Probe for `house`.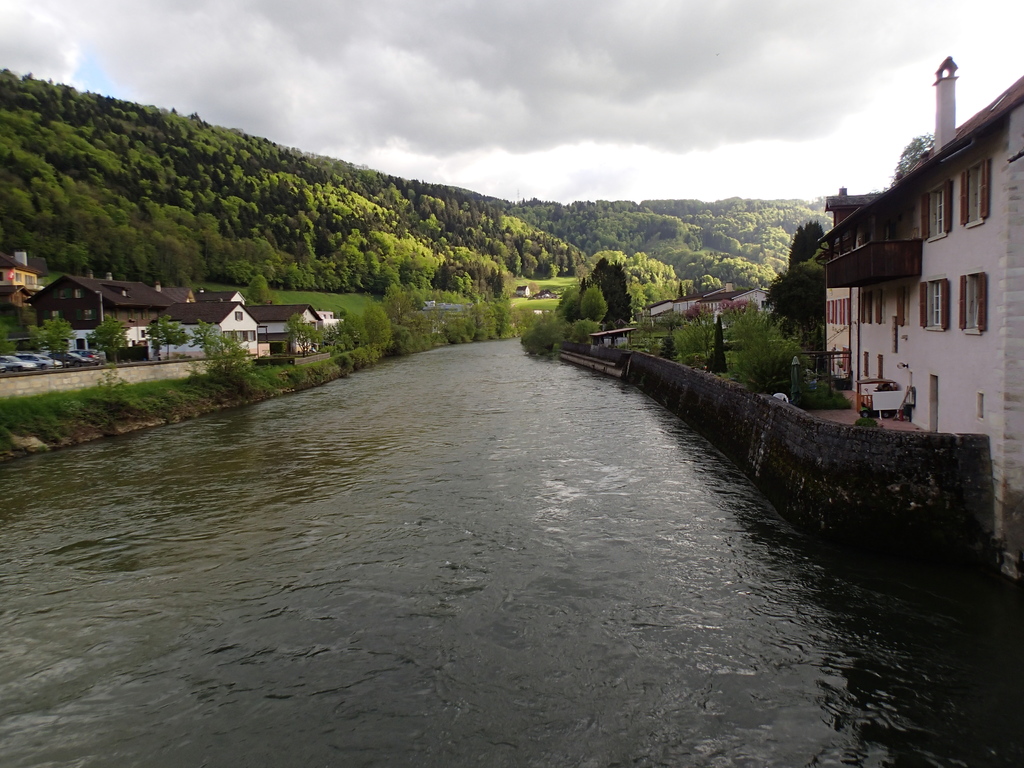
Probe result: 243 304 324 357.
